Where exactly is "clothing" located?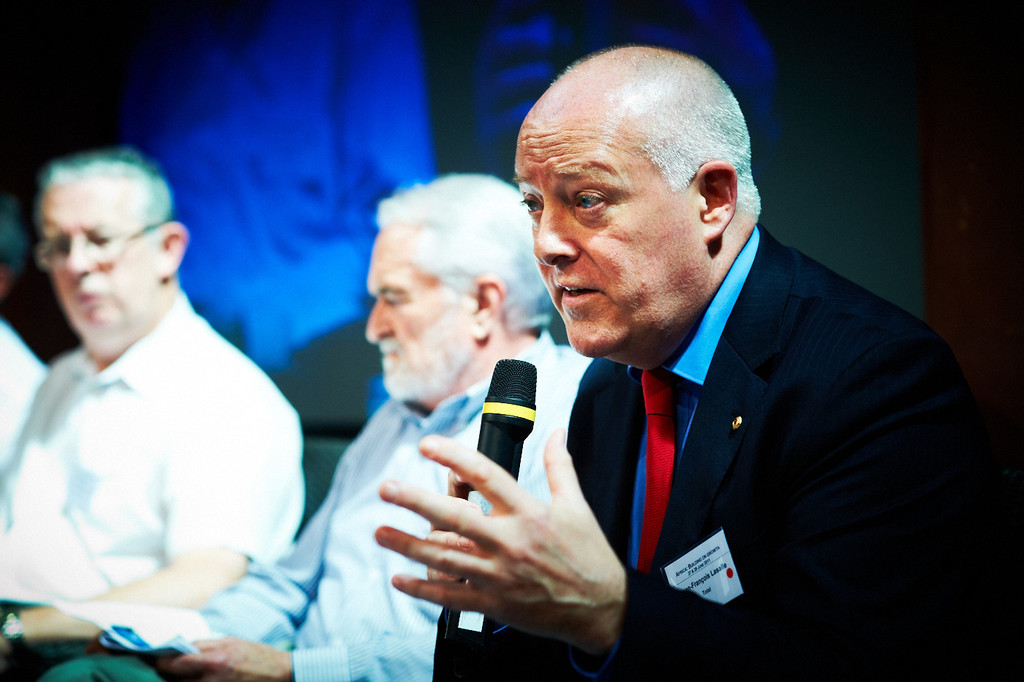
Its bounding box is region(44, 325, 592, 681).
